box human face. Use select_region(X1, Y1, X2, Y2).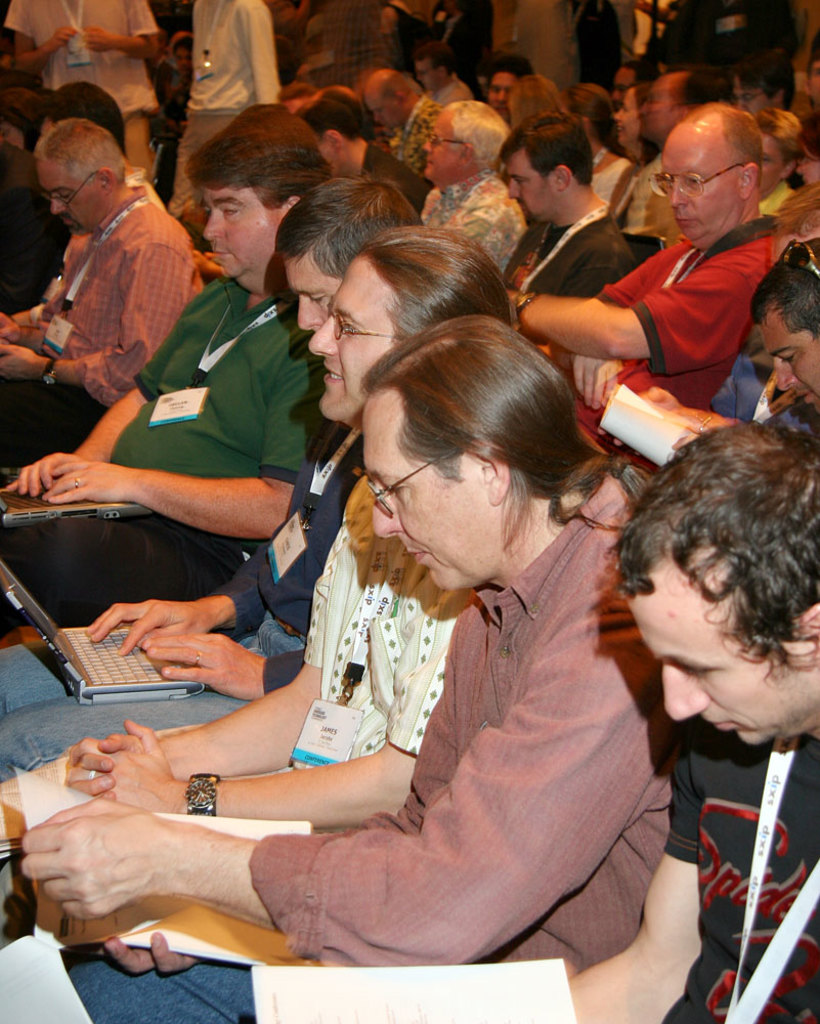
select_region(794, 150, 819, 181).
